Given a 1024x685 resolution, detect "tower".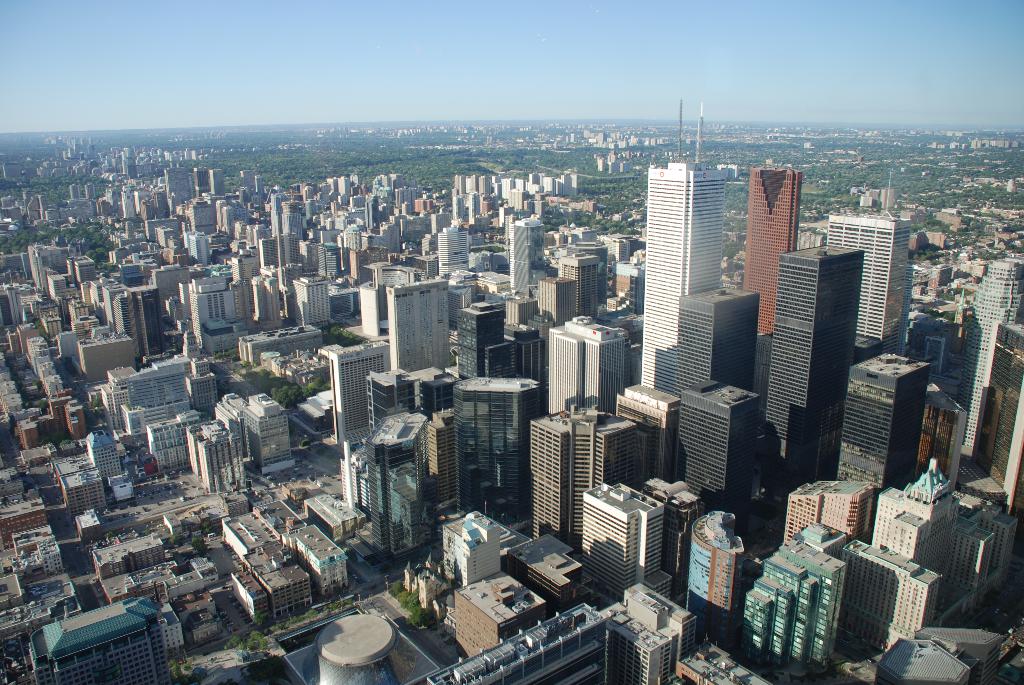
Rect(559, 253, 595, 320).
